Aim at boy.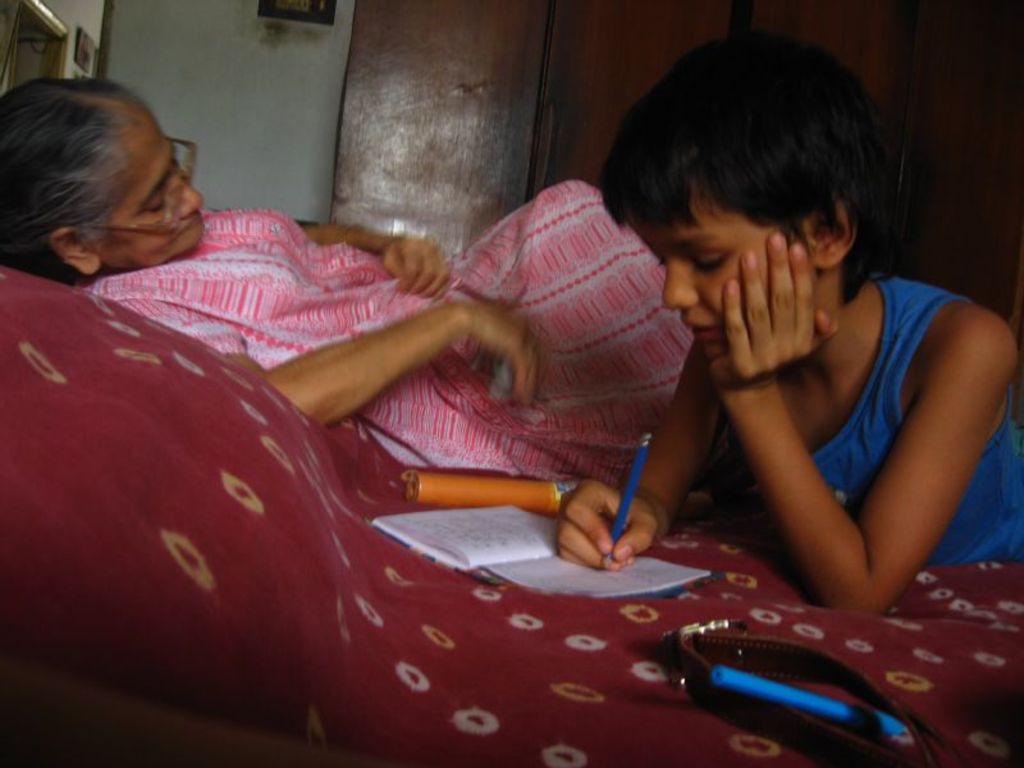
Aimed at x1=561 y1=31 x2=1023 y2=621.
